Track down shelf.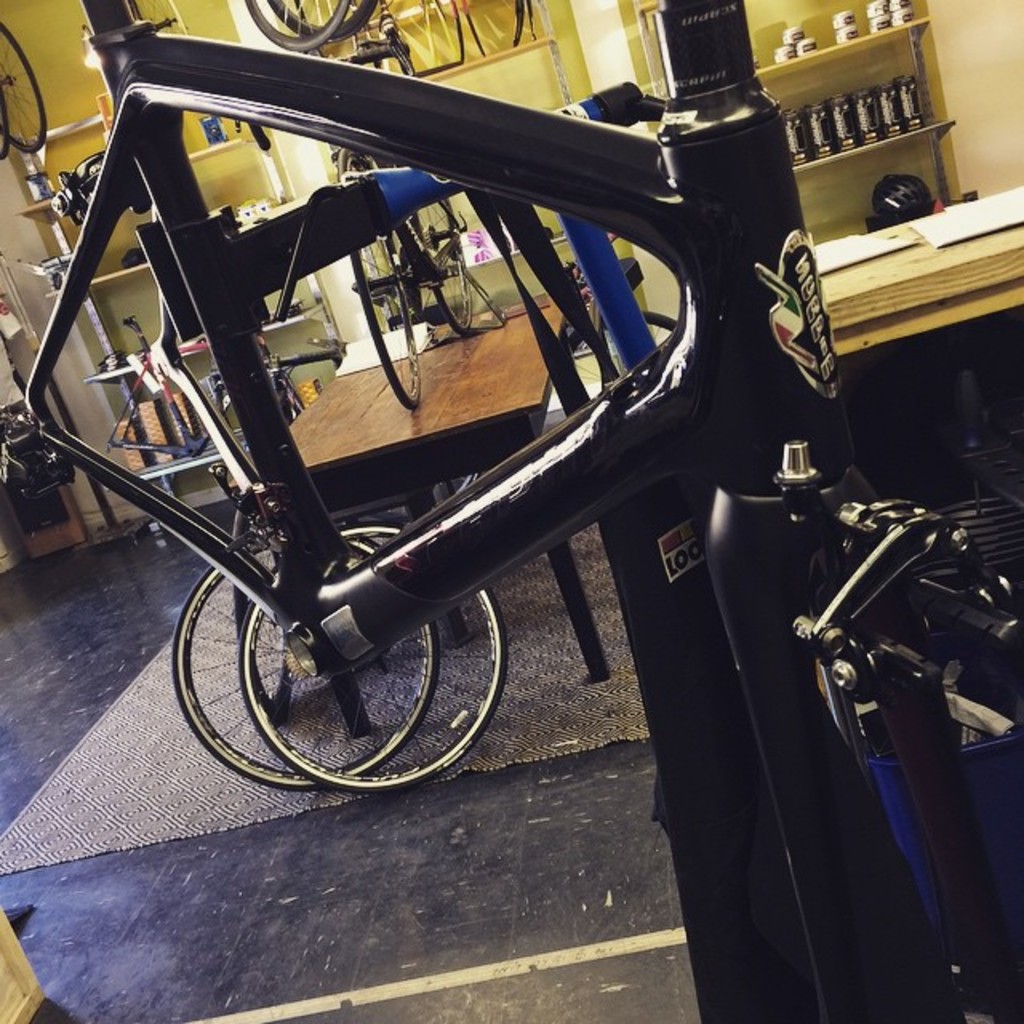
Tracked to (776,144,979,253).
